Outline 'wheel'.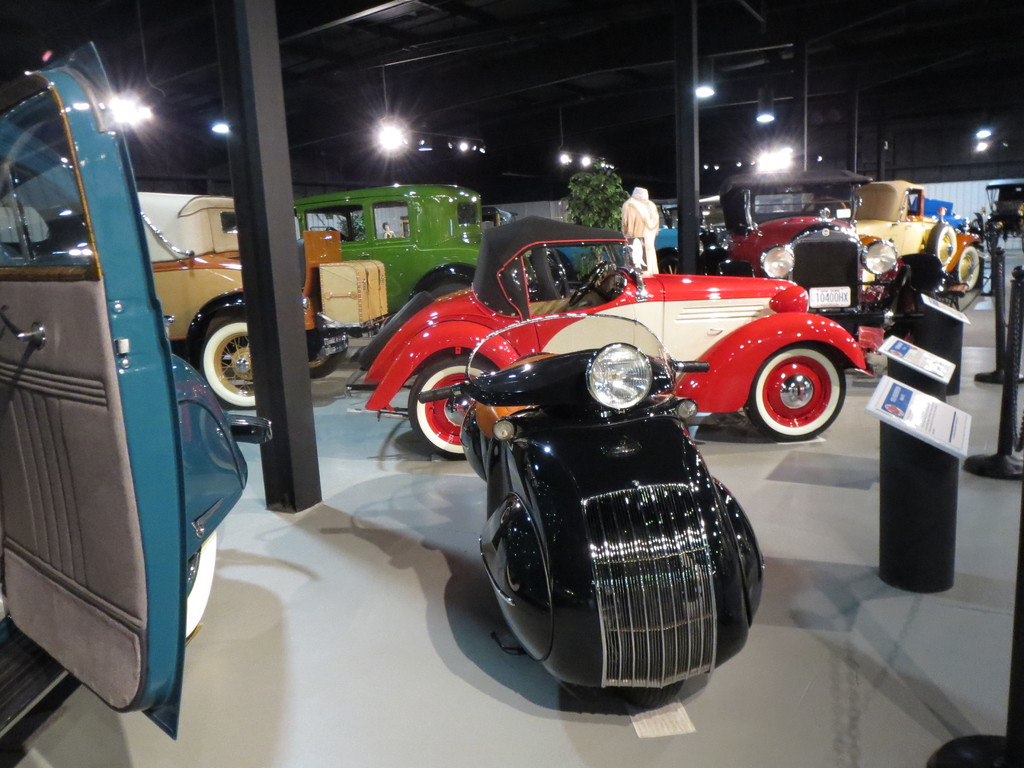
Outline: 926/221/961/266.
